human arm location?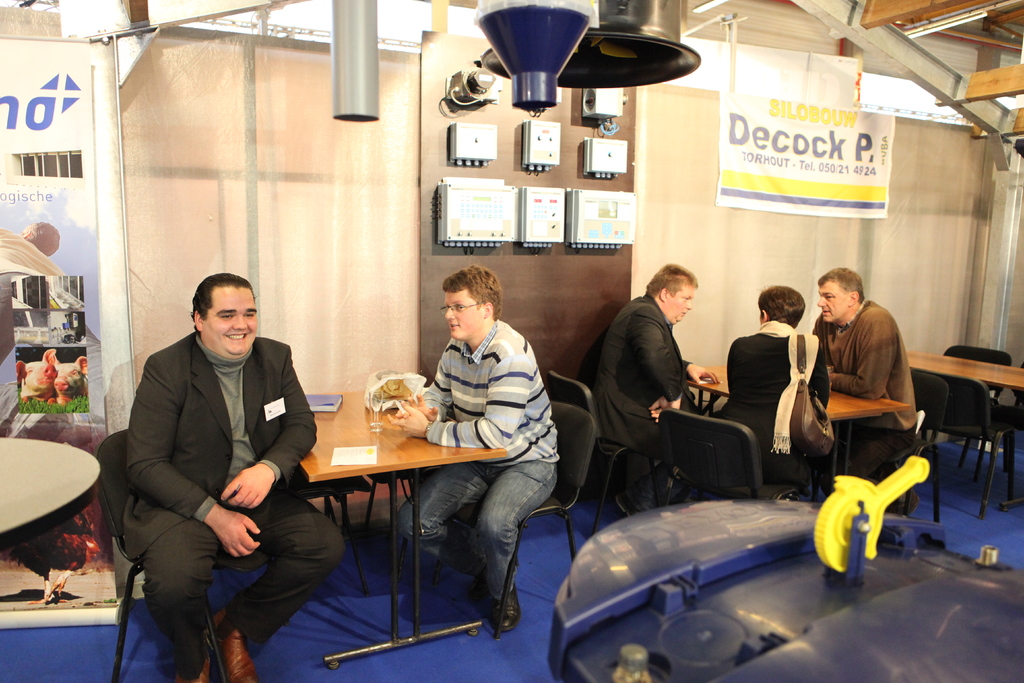
bbox=[392, 353, 452, 424]
